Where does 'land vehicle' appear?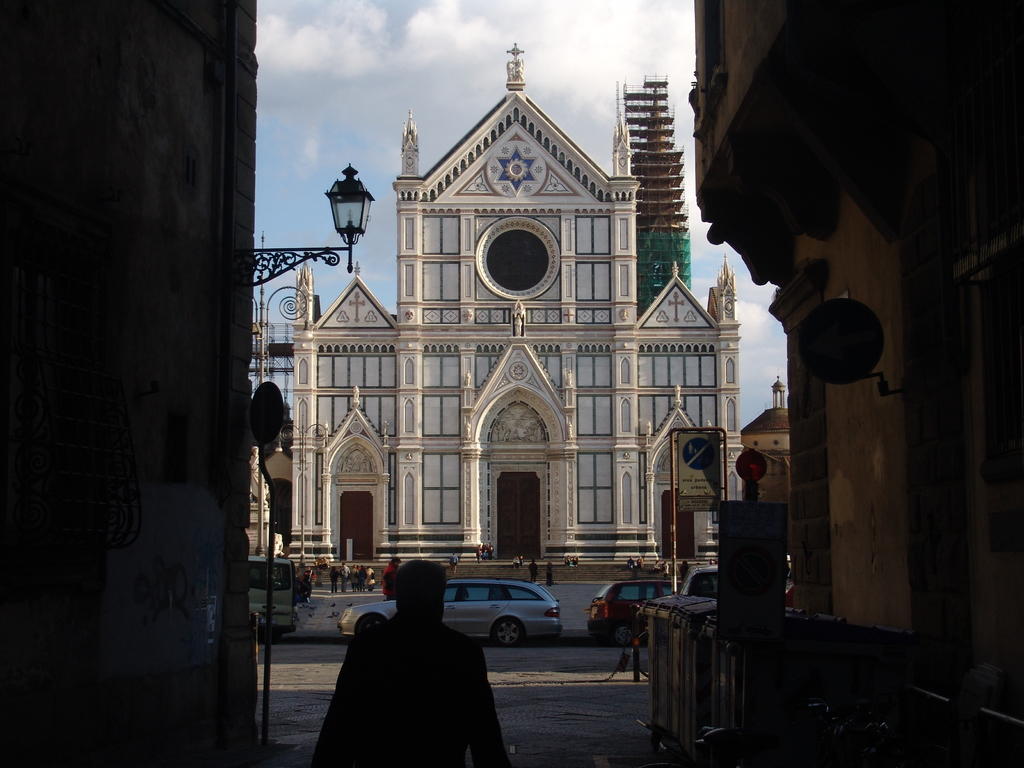
Appears at (587,579,682,647).
